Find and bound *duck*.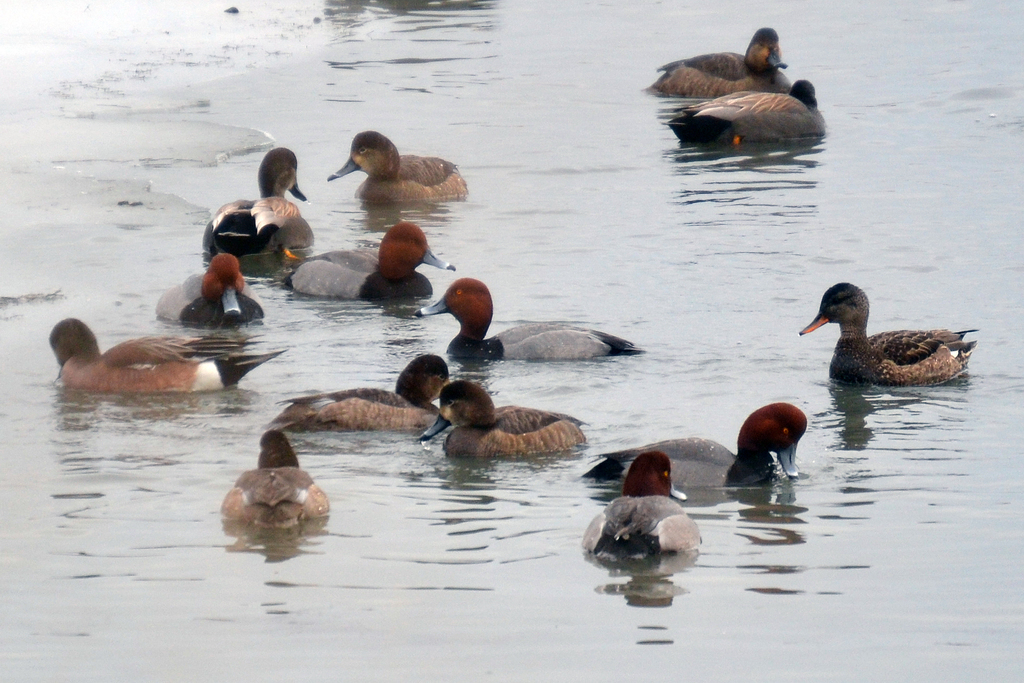
Bound: 669:71:827:155.
